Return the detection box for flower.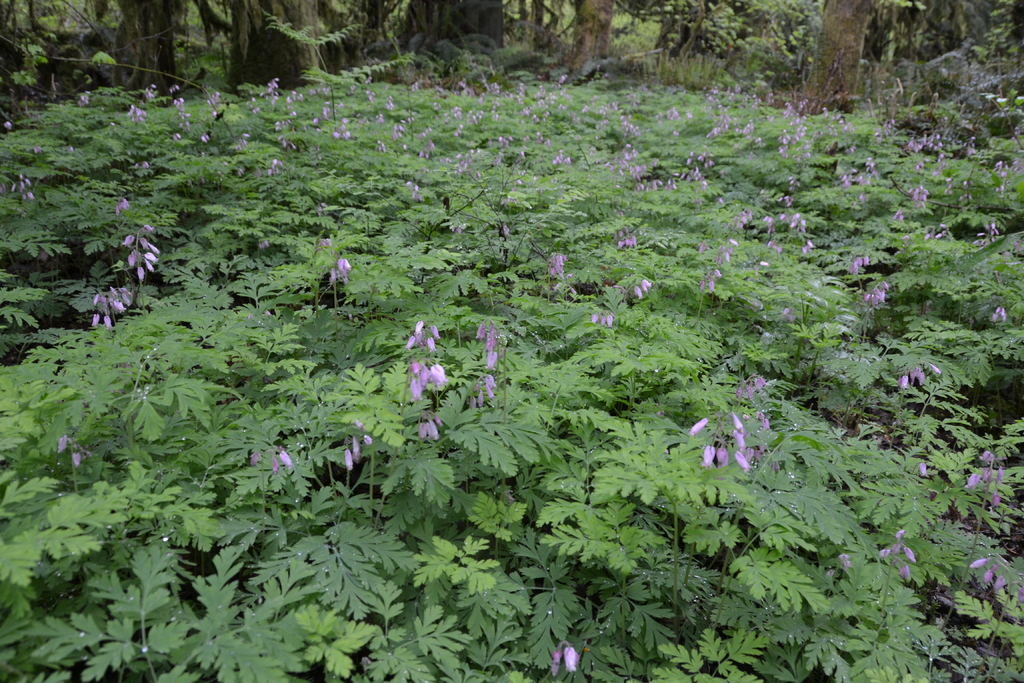
[x1=428, y1=325, x2=440, y2=344].
